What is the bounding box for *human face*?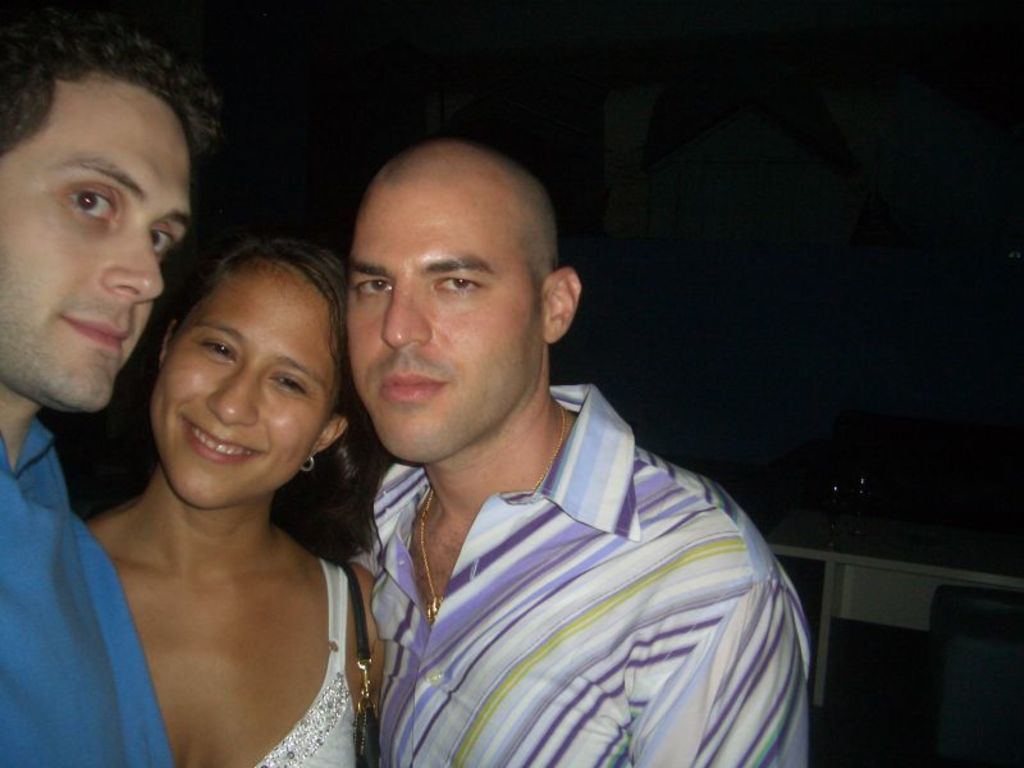
{"left": 146, "top": 268, "right": 335, "bottom": 516}.
